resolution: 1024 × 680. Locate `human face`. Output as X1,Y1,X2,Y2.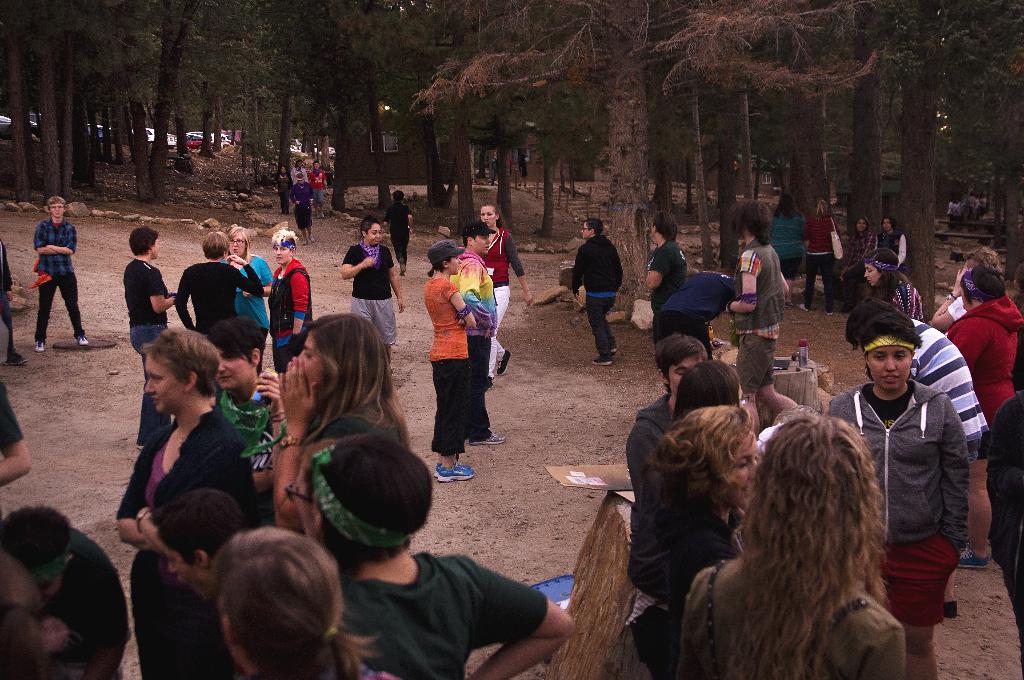
737,382,744,407.
